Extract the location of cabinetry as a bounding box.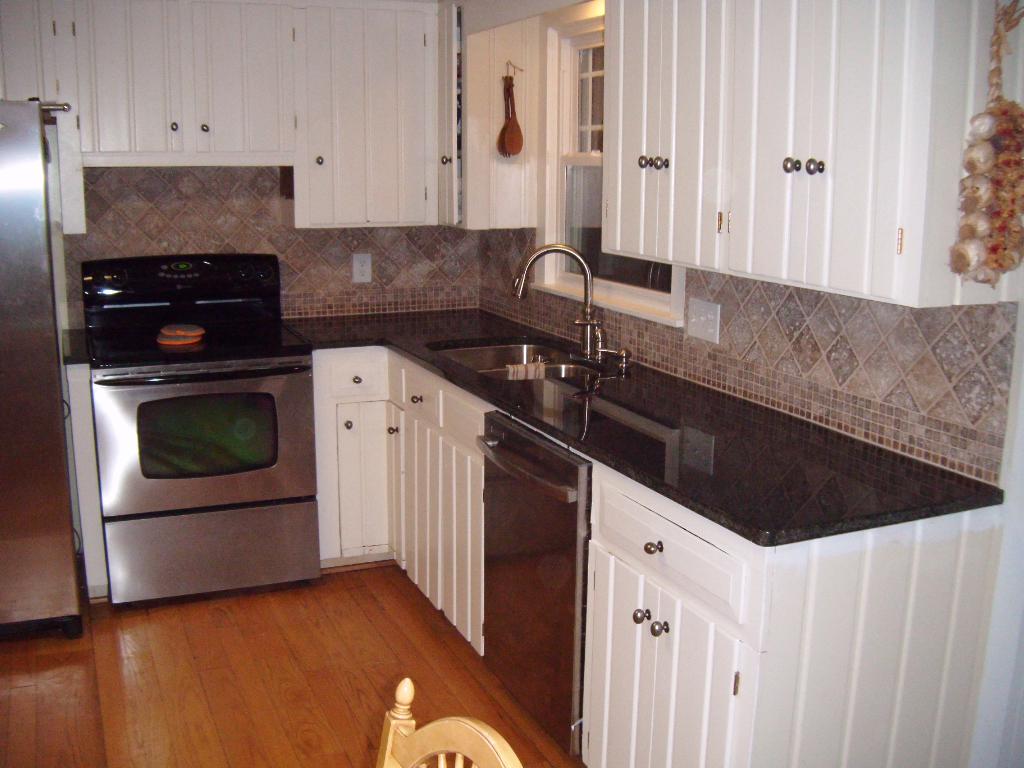
52, 280, 1005, 767.
